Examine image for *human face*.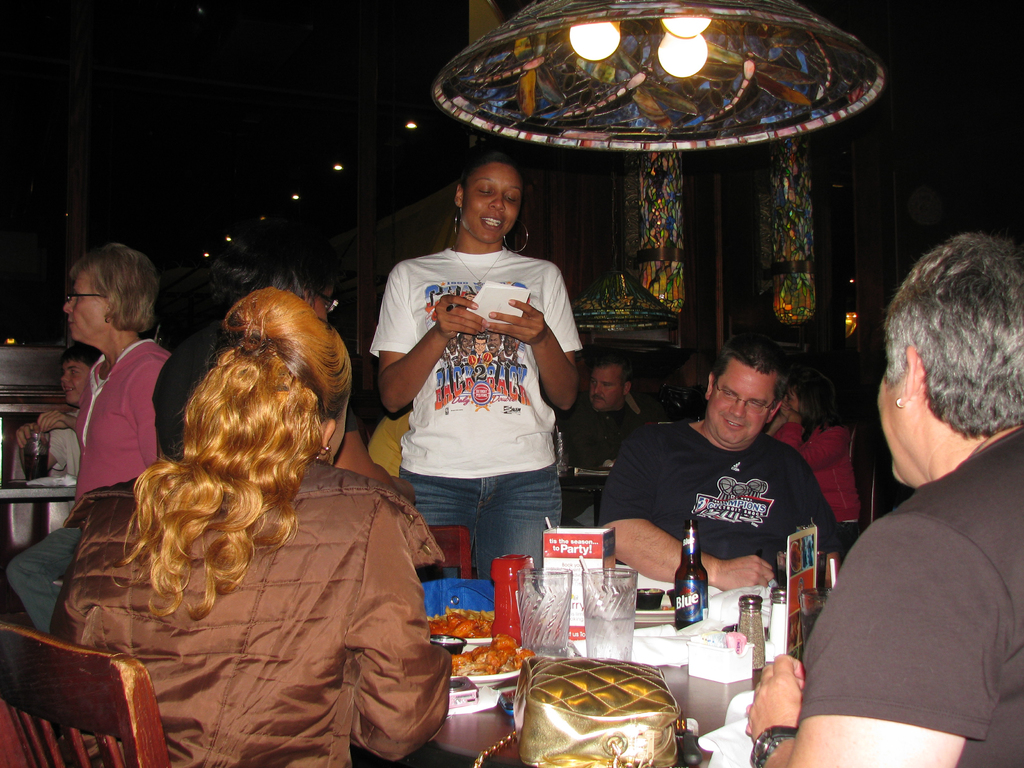
Examination result: 710, 369, 780, 448.
